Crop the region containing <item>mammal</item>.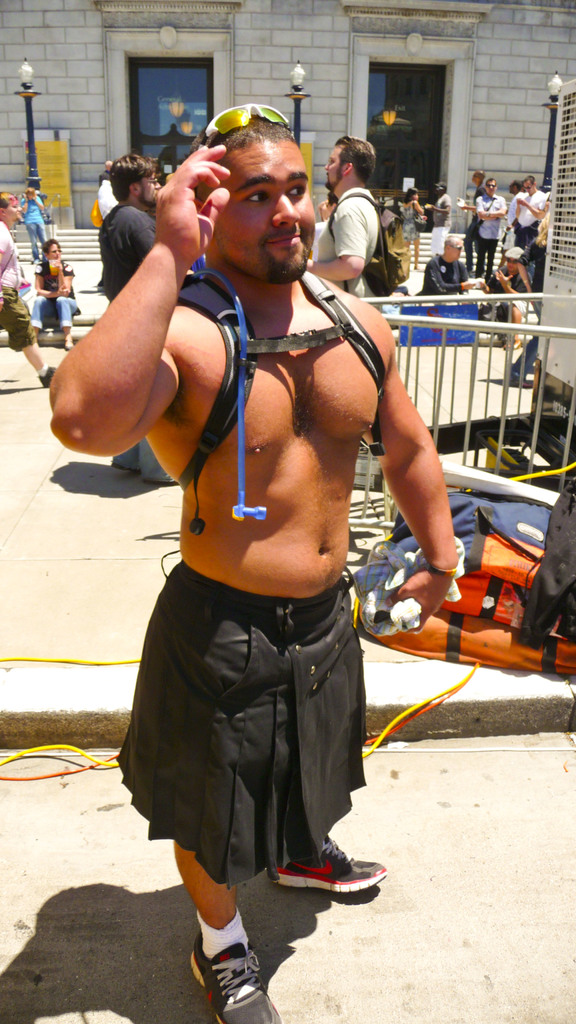
Crop region: x1=511, y1=209, x2=554, y2=394.
